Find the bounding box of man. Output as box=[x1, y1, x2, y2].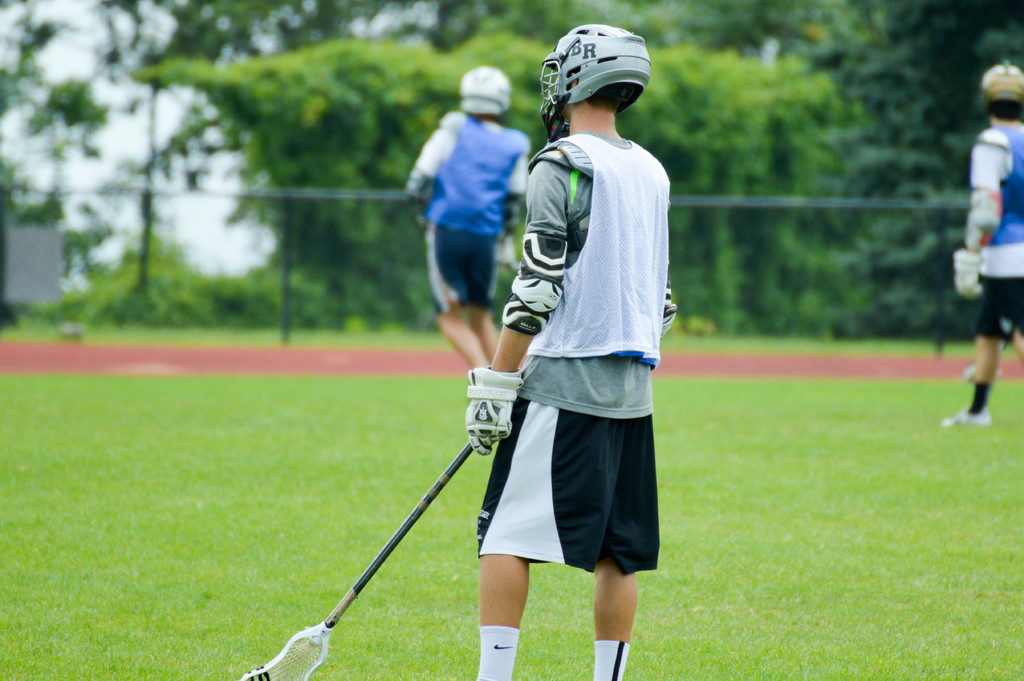
box=[945, 62, 1023, 429].
